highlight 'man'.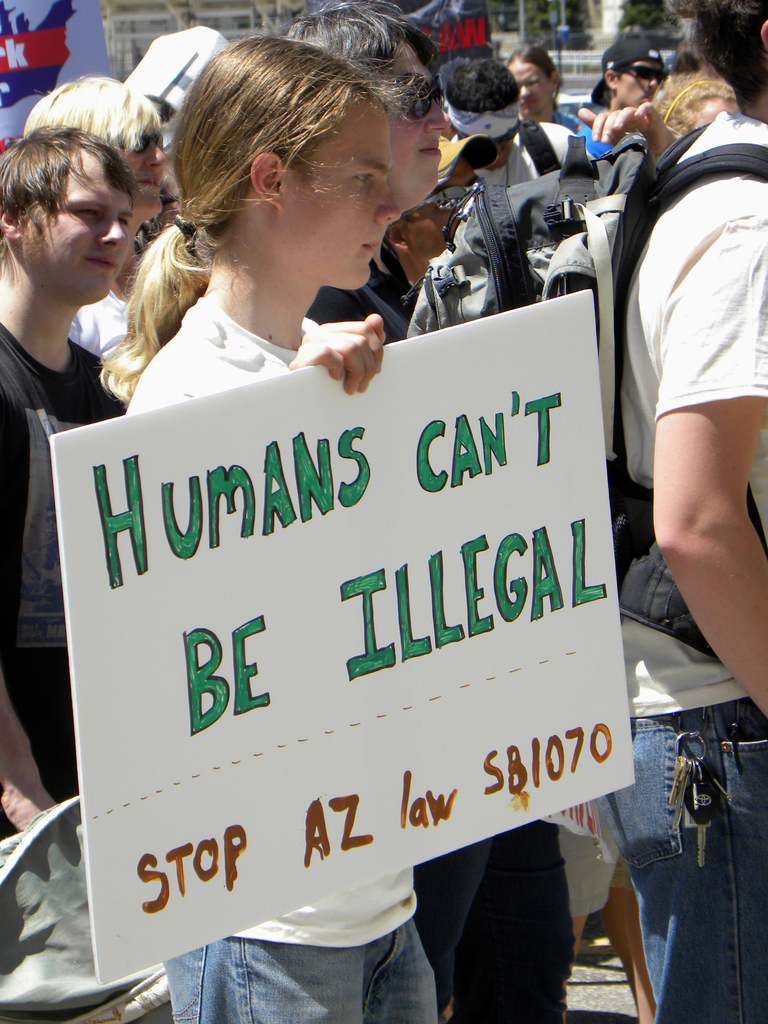
Highlighted region: Rect(441, 46, 583, 204).
